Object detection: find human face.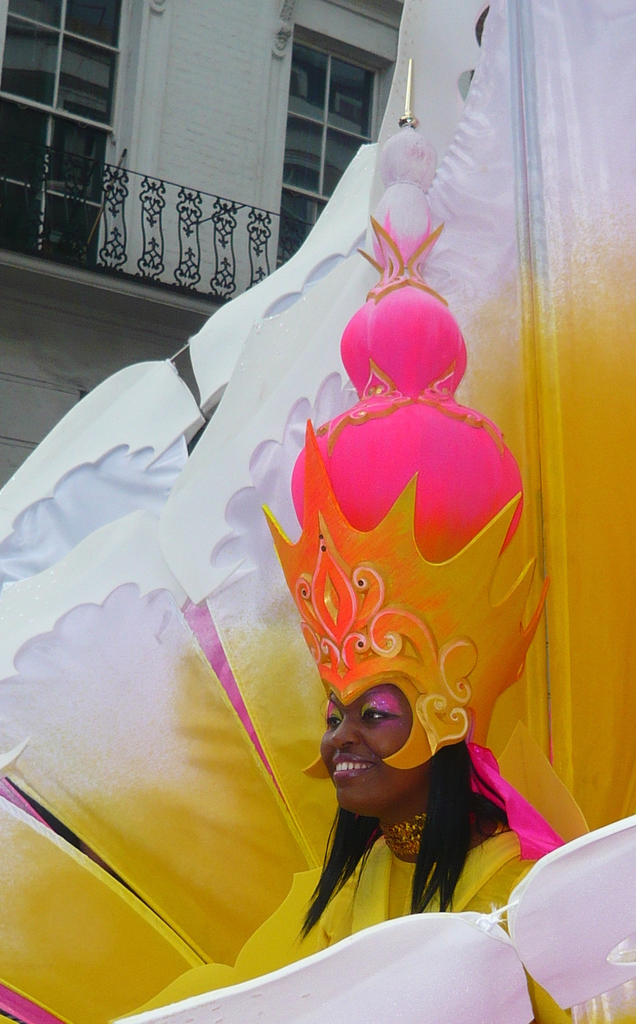
BBox(323, 696, 437, 818).
